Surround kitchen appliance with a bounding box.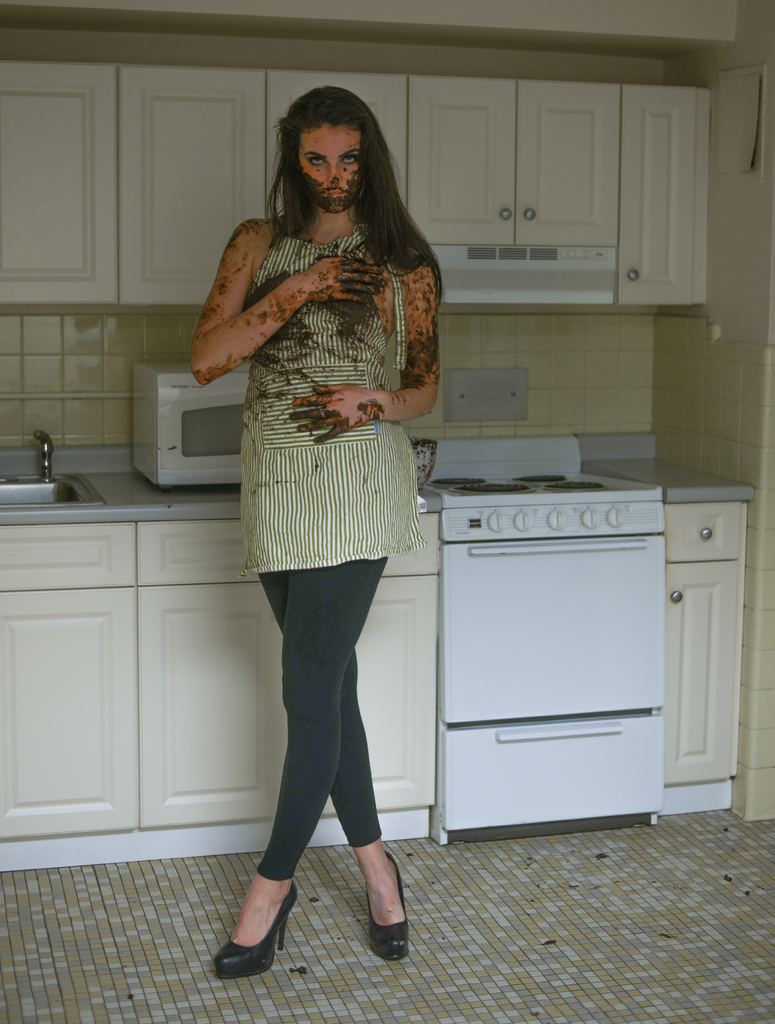
bbox=(427, 442, 698, 858).
